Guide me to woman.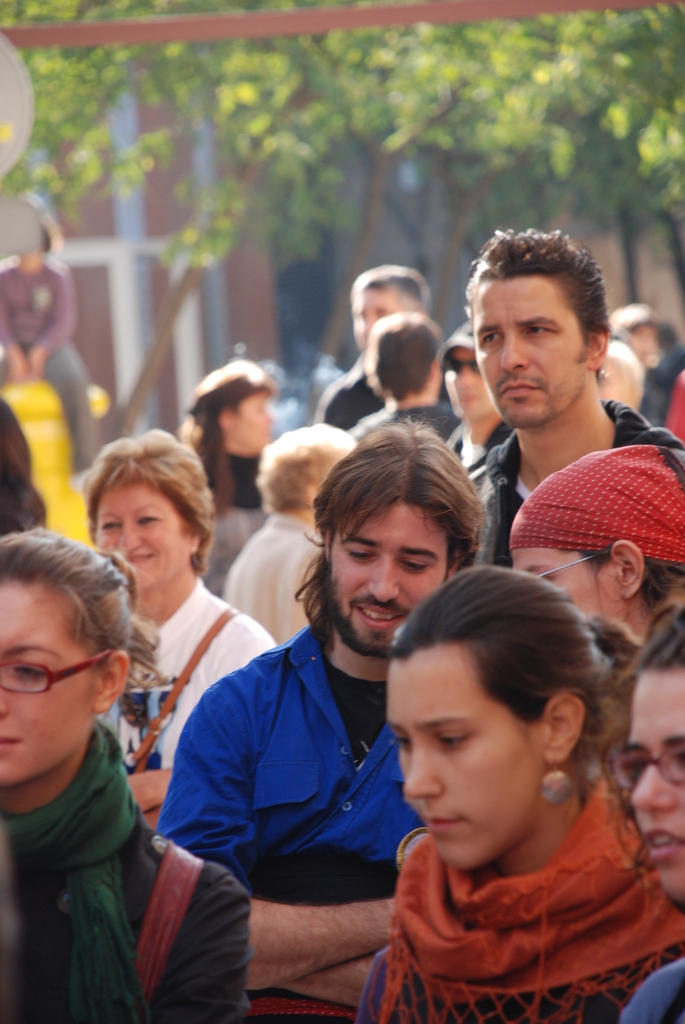
Guidance: box(352, 572, 684, 1023).
